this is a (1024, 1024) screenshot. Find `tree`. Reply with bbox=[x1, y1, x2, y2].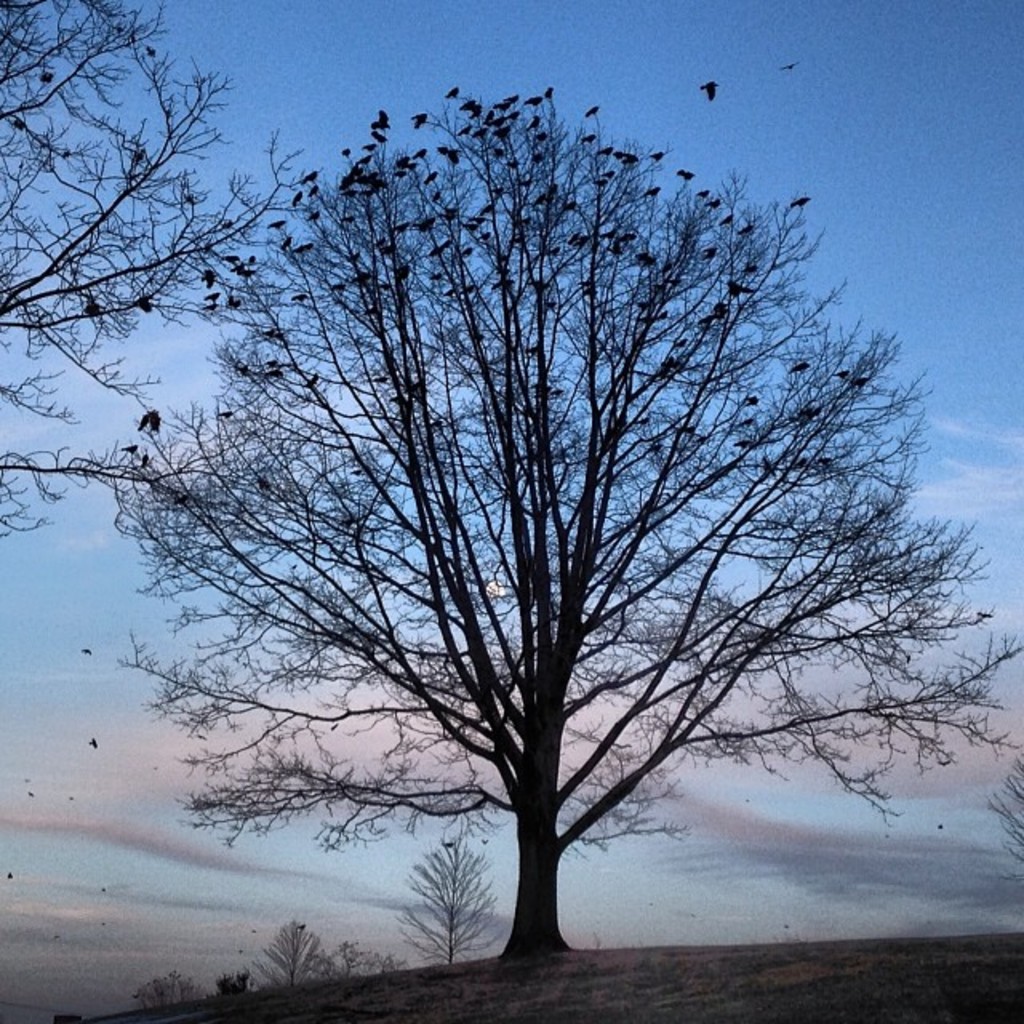
bbox=[128, 27, 966, 1023].
